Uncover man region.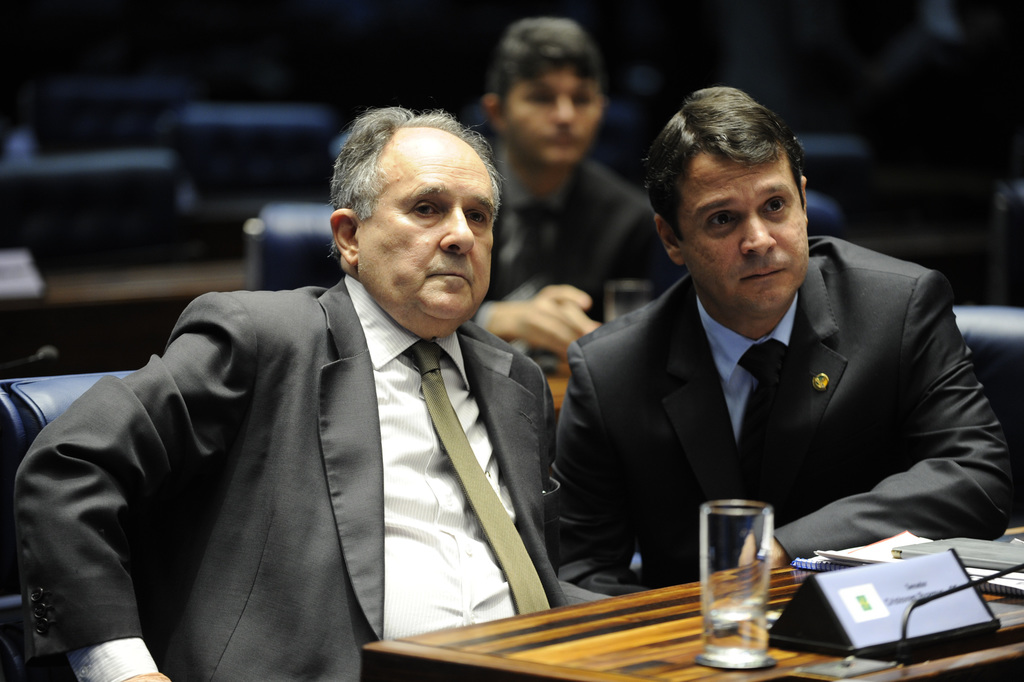
Uncovered: [478, 14, 655, 361].
